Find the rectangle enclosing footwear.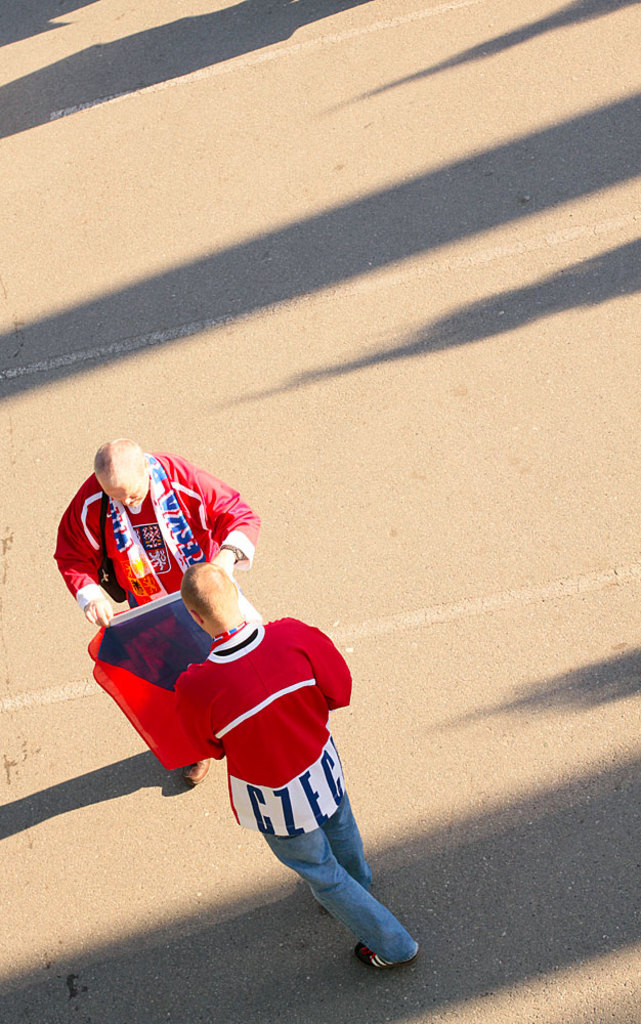
350:939:419:973.
